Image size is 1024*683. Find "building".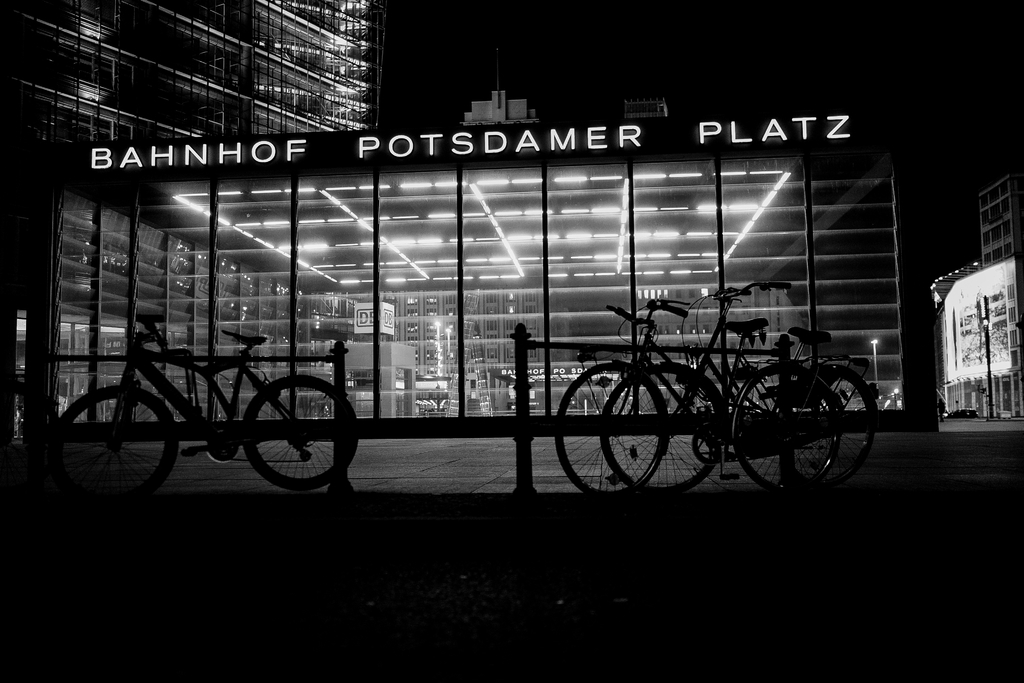
locate(0, 113, 941, 439).
